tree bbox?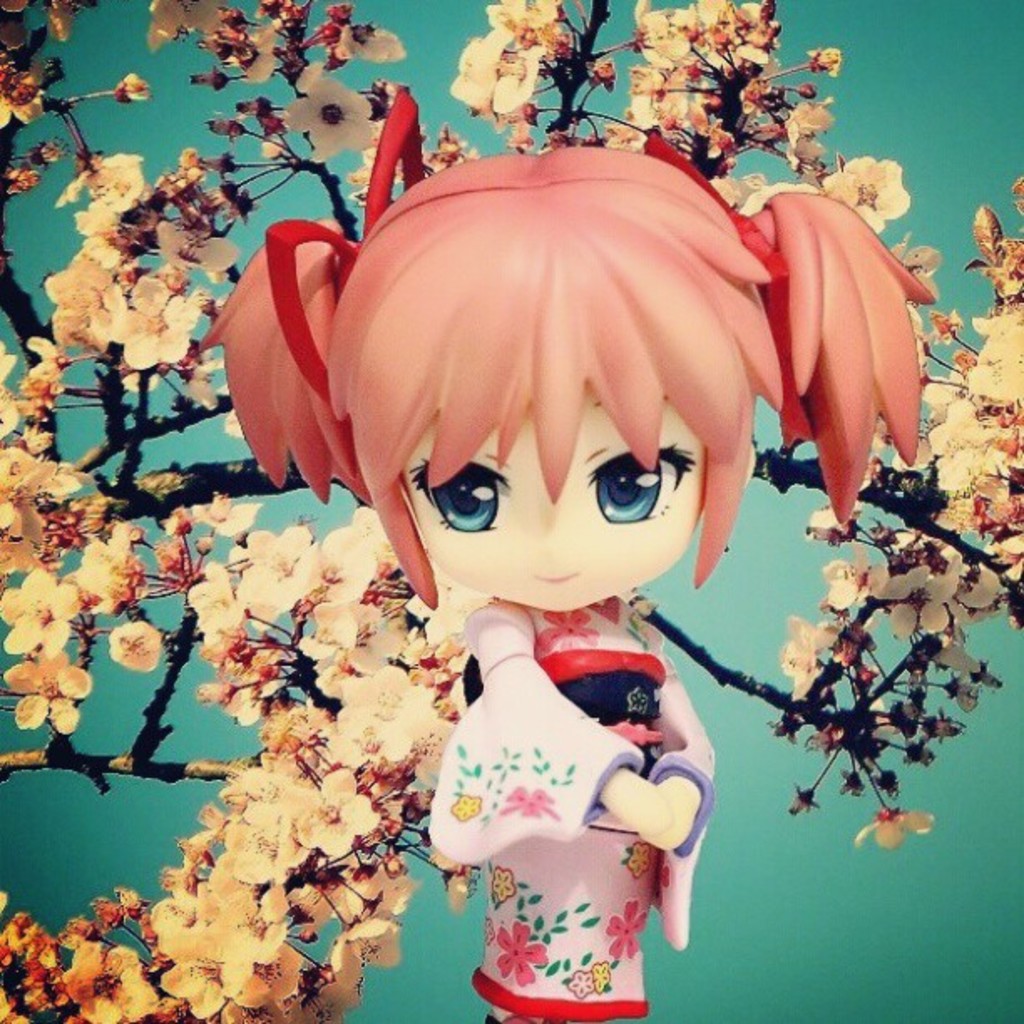
pyautogui.locateOnScreen(0, 0, 1022, 1022)
